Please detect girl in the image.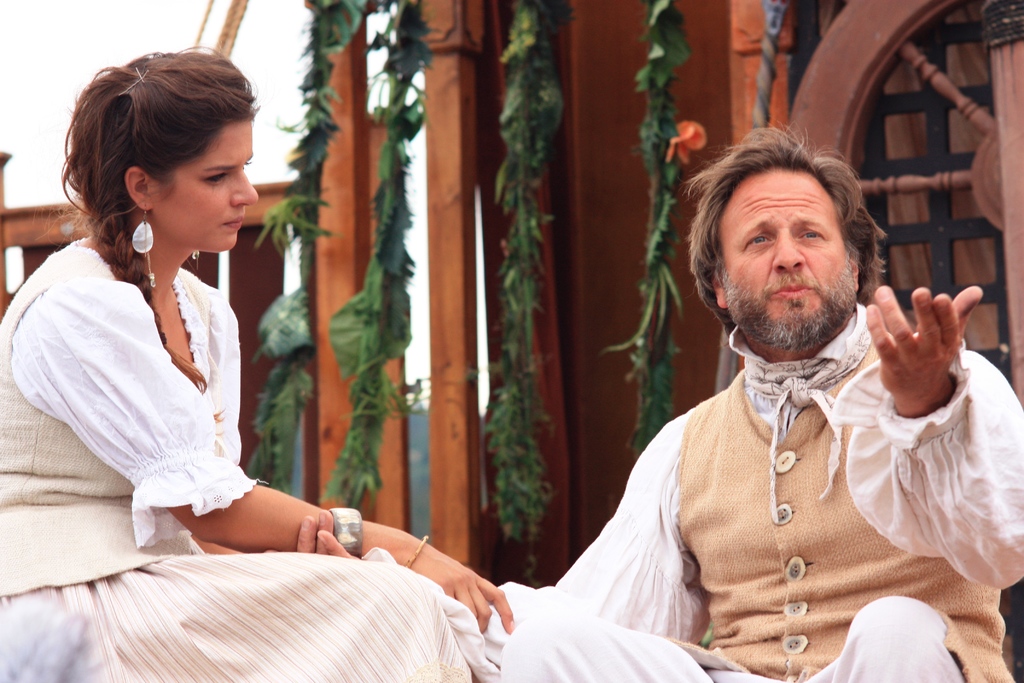
0:40:518:682.
